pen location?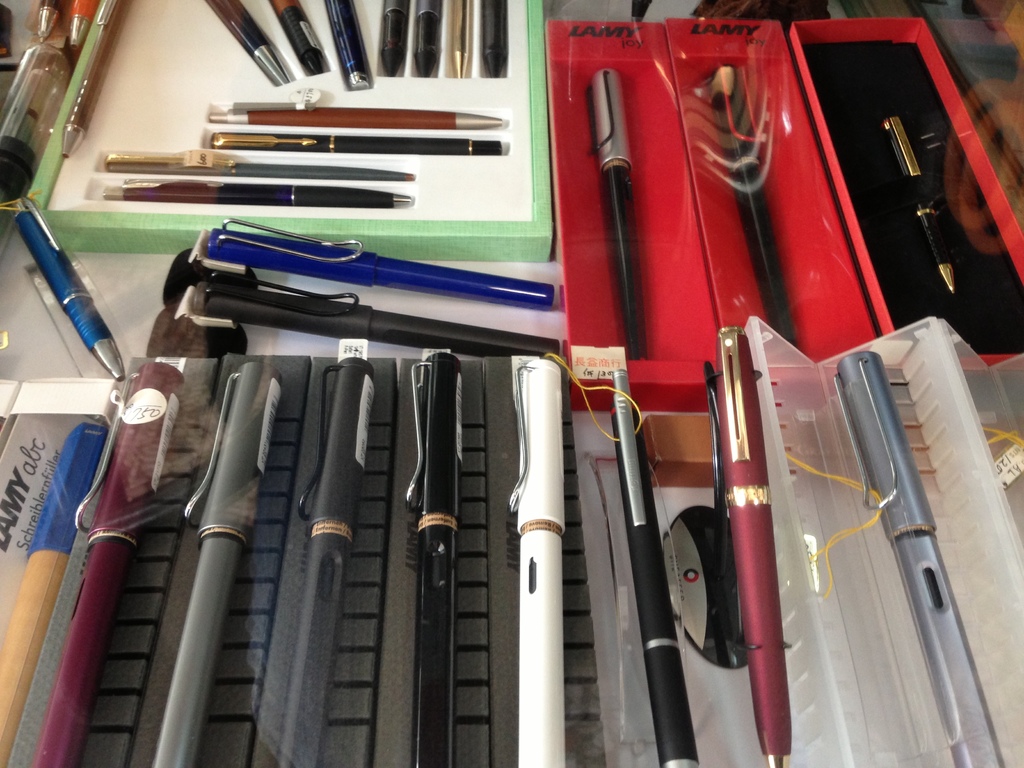
276:0:332:82
